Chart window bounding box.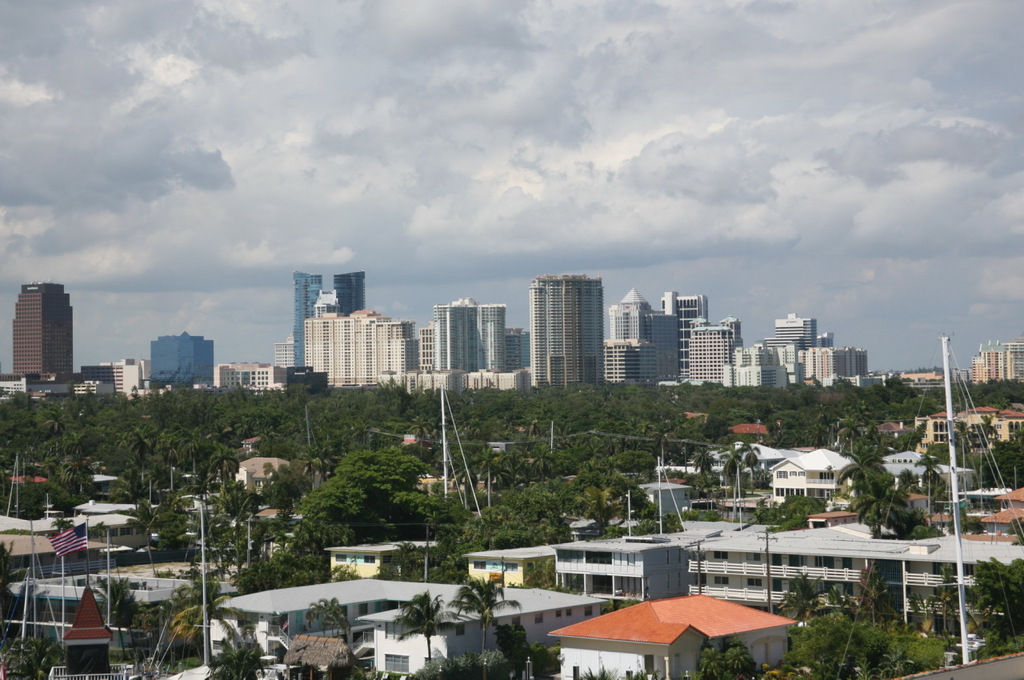
Charted: 384, 624, 412, 638.
